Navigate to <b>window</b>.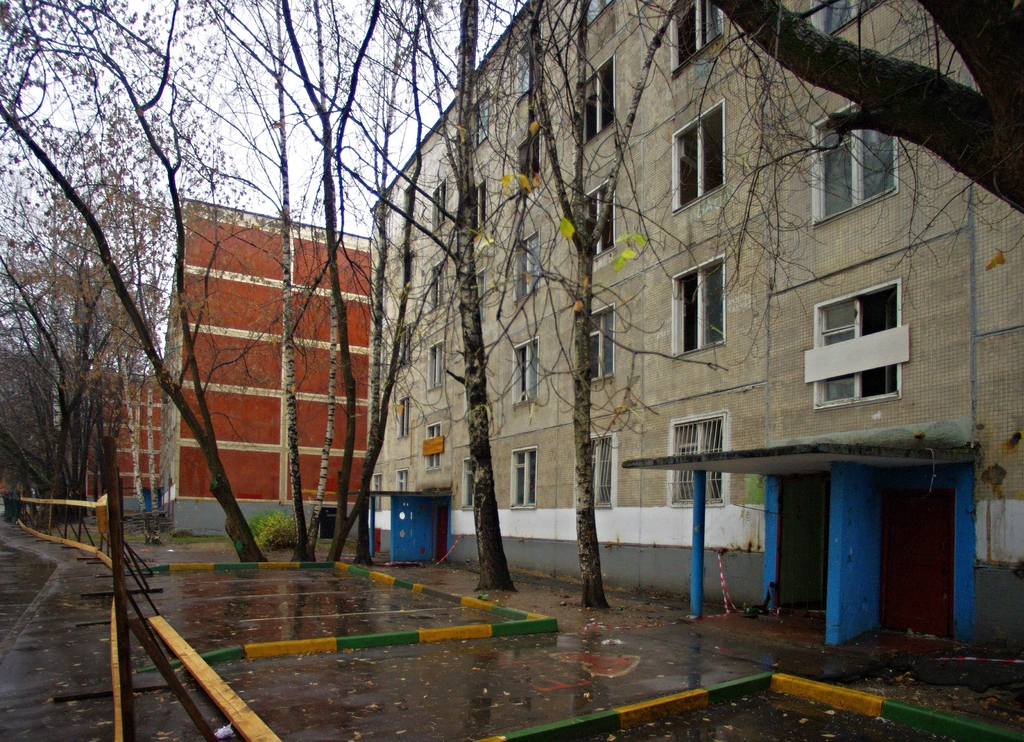
Navigation target: select_region(583, 429, 614, 513).
